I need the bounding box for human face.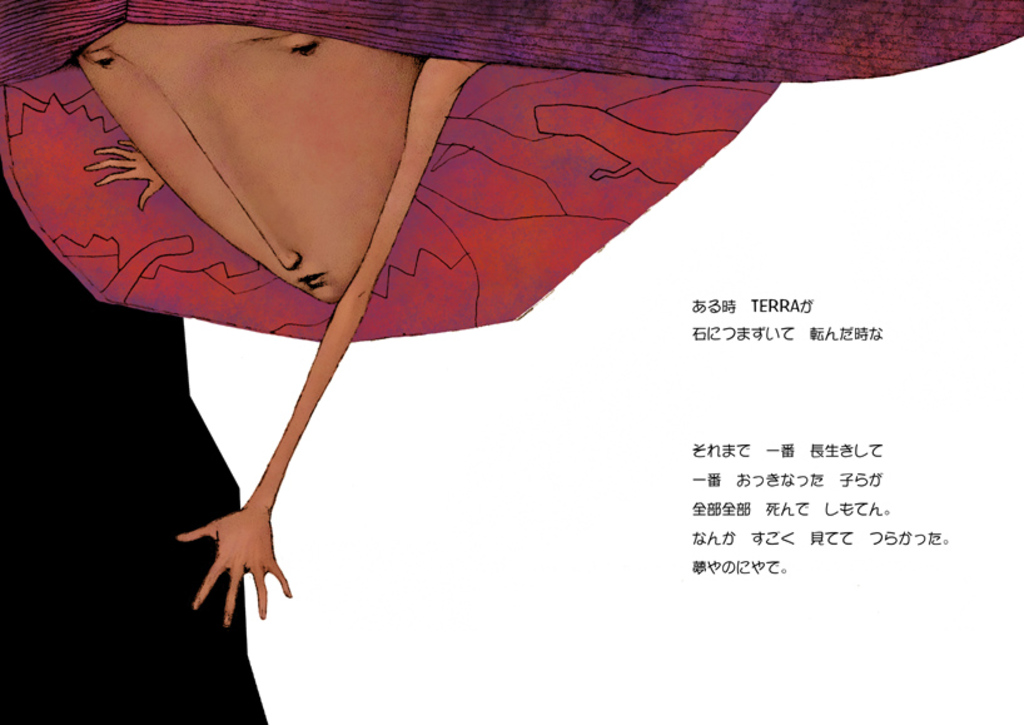
Here it is: 74 19 422 308.
